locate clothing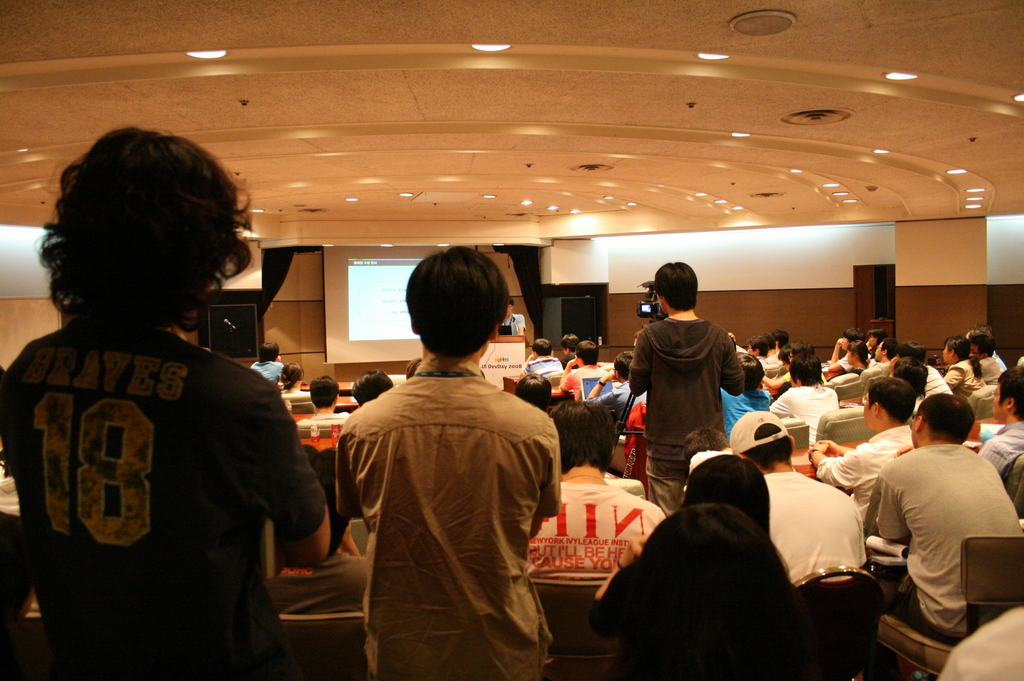
select_region(875, 441, 1023, 645)
